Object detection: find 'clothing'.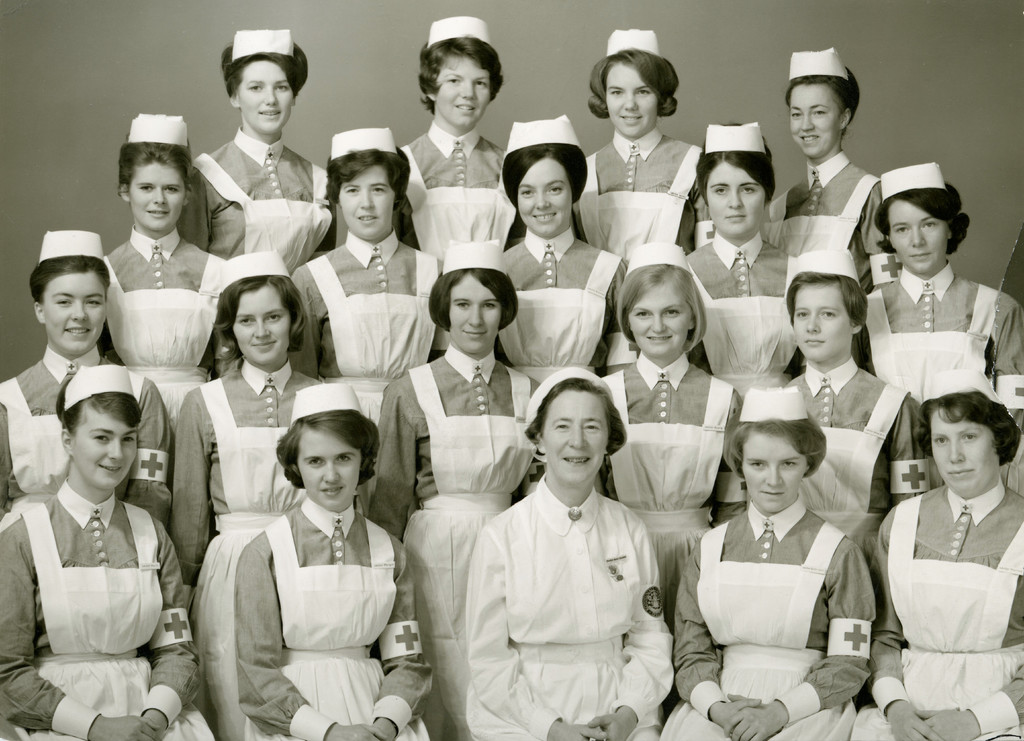
{"left": 876, "top": 462, "right": 1011, "bottom": 713}.
